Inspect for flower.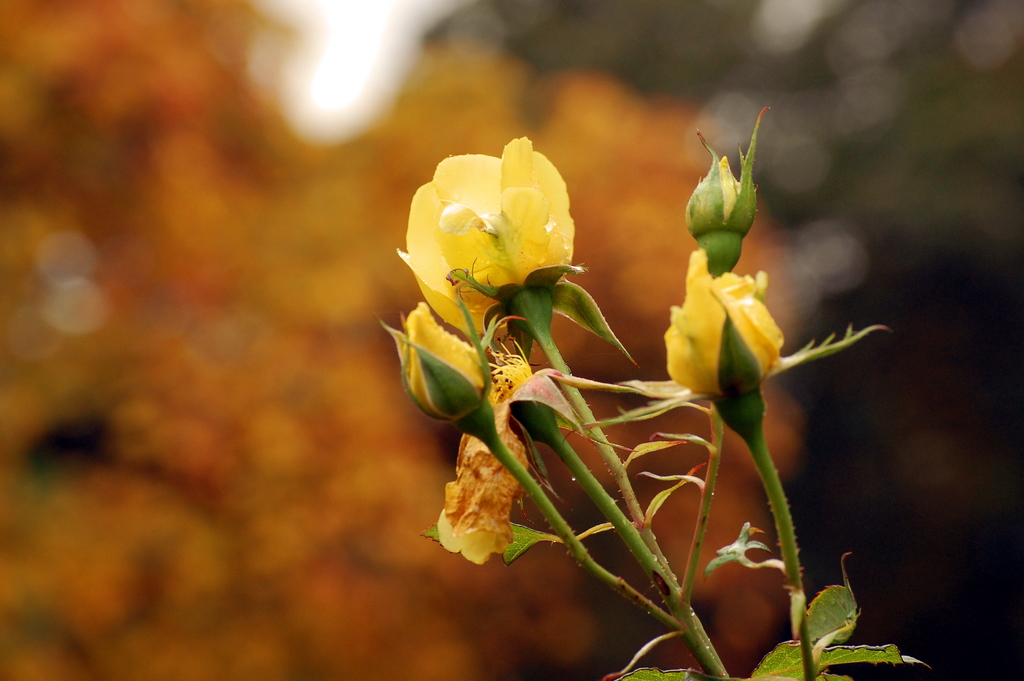
Inspection: box(397, 136, 589, 302).
